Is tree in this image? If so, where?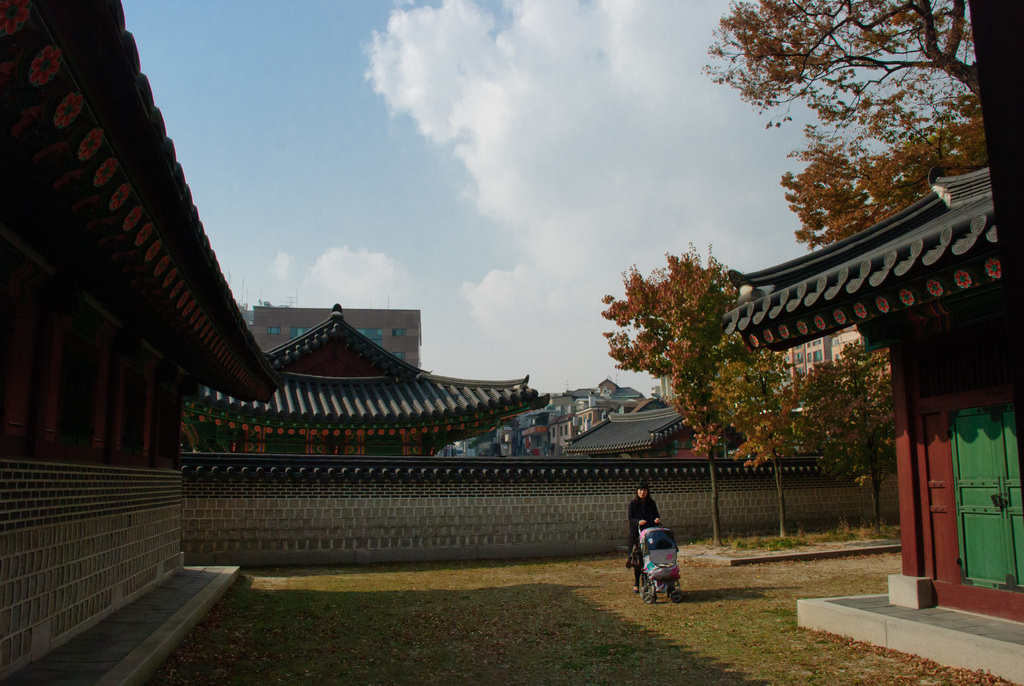
Yes, at 695,0,986,248.
